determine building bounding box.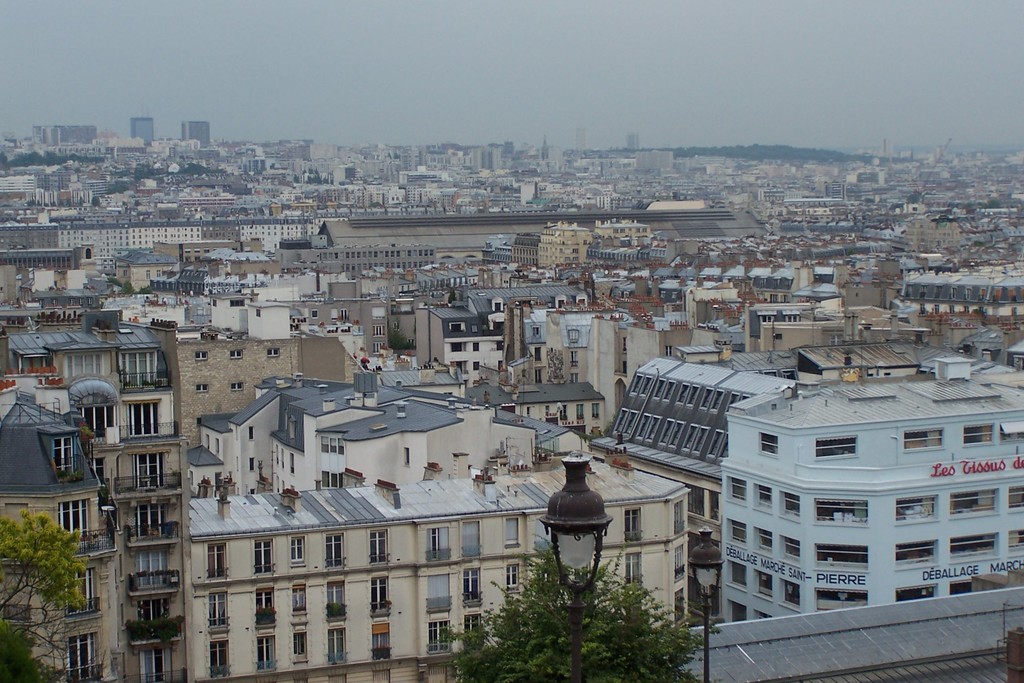
Determined: x1=180, y1=119, x2=214, y2=147.
